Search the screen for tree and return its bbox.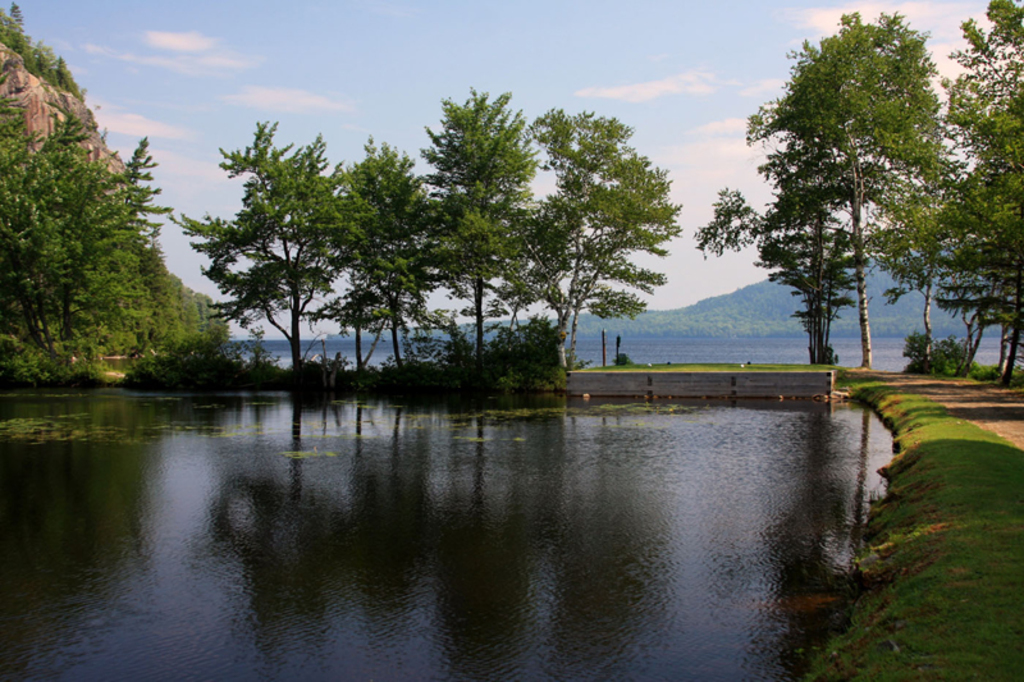
Found: {"x1": 0, "y1": 0, "x2": 87, "y2": 92}.
